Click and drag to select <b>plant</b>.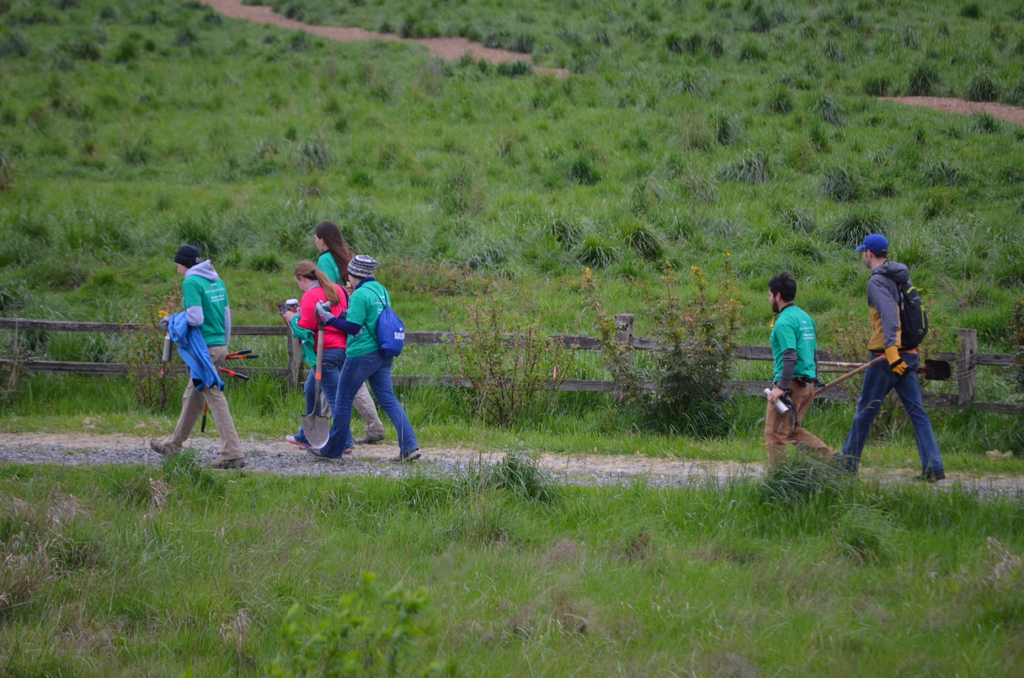
Selection: [x1=733, y1=22, x2=760, y2=63].
